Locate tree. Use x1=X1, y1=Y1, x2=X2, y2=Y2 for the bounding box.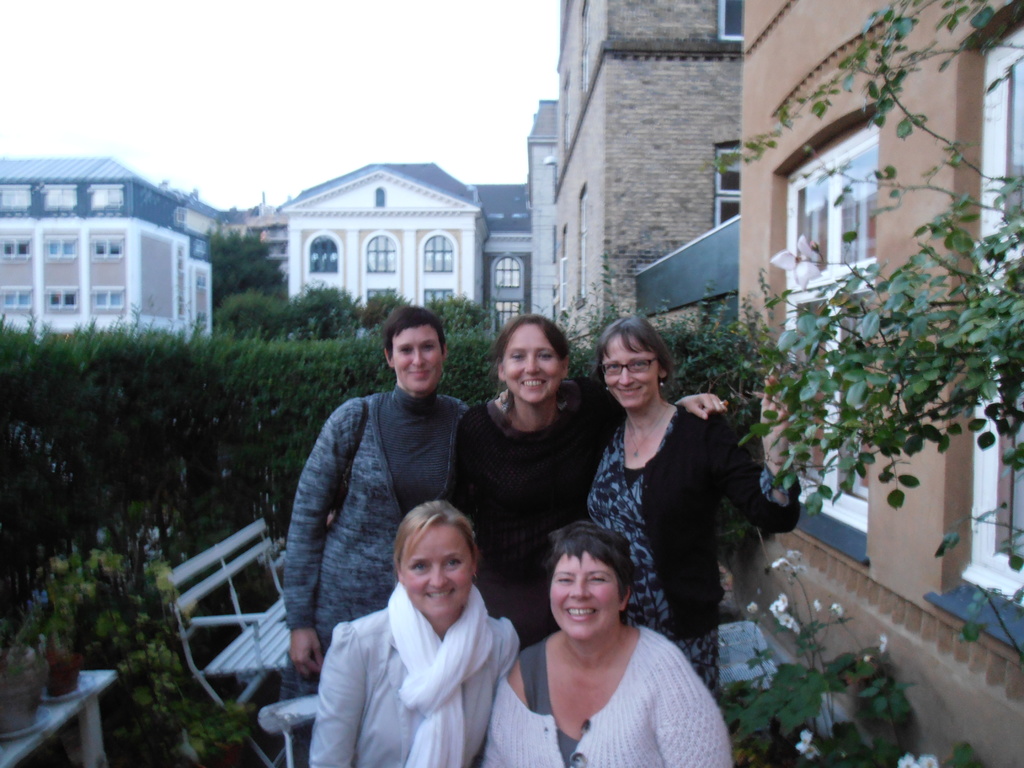
x1=424, y1=296, x2=492, y2=336.
